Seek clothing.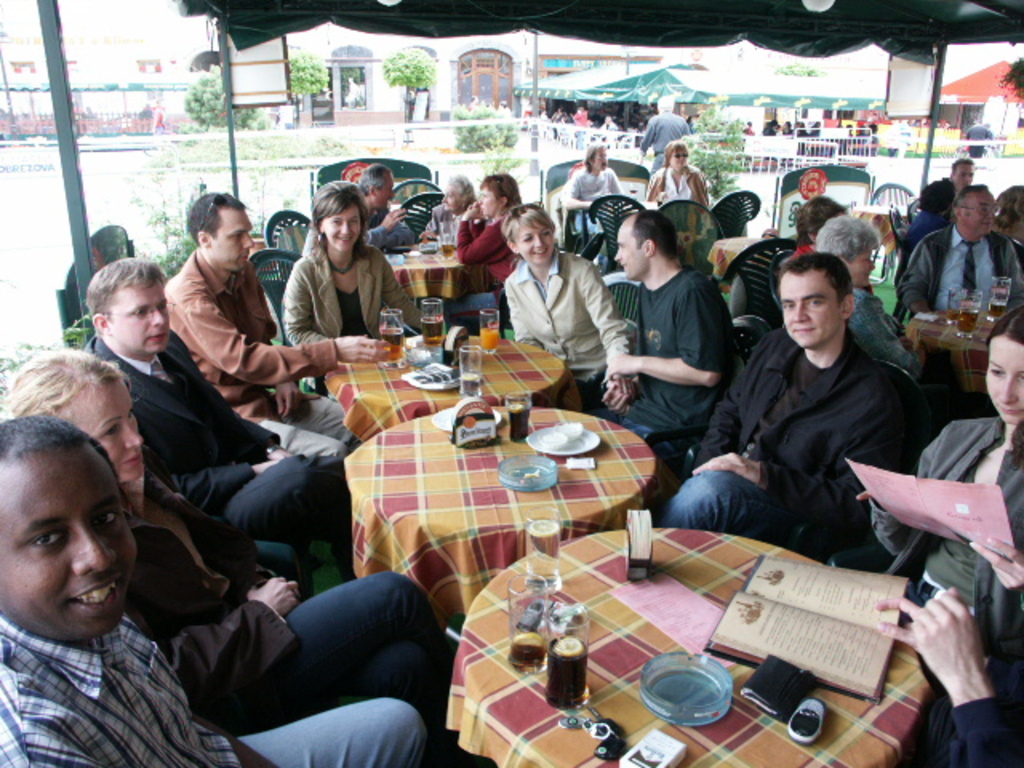
Rect(654, 157, 709, 210).
